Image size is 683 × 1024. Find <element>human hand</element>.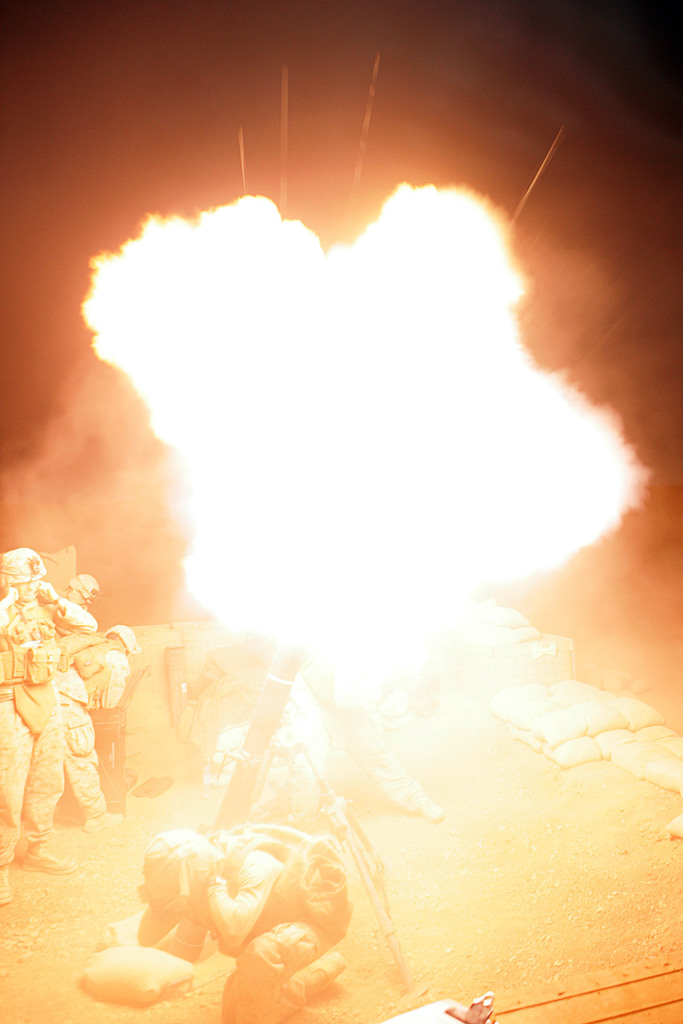
rect(194, 861, 215, 883).
